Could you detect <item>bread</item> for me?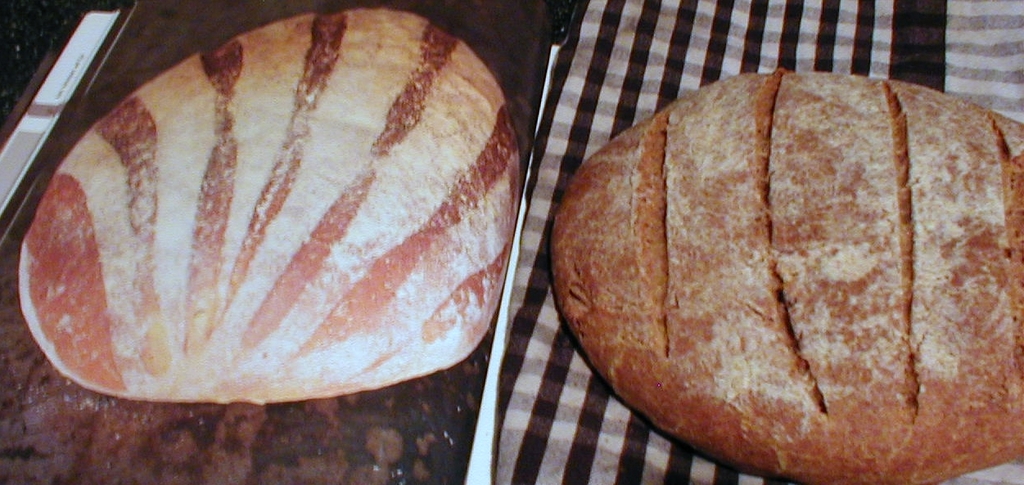
Detection result: [548, 65, 1023, 484].
